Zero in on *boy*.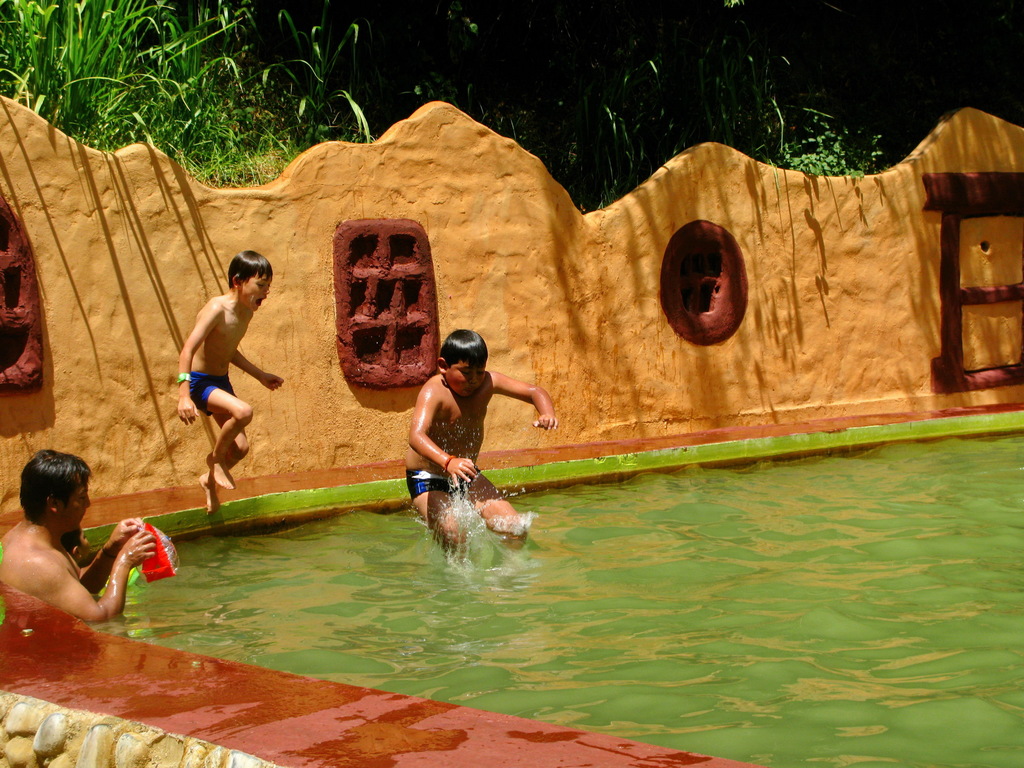
Zeroed in: (180, 248, 287, 516).
